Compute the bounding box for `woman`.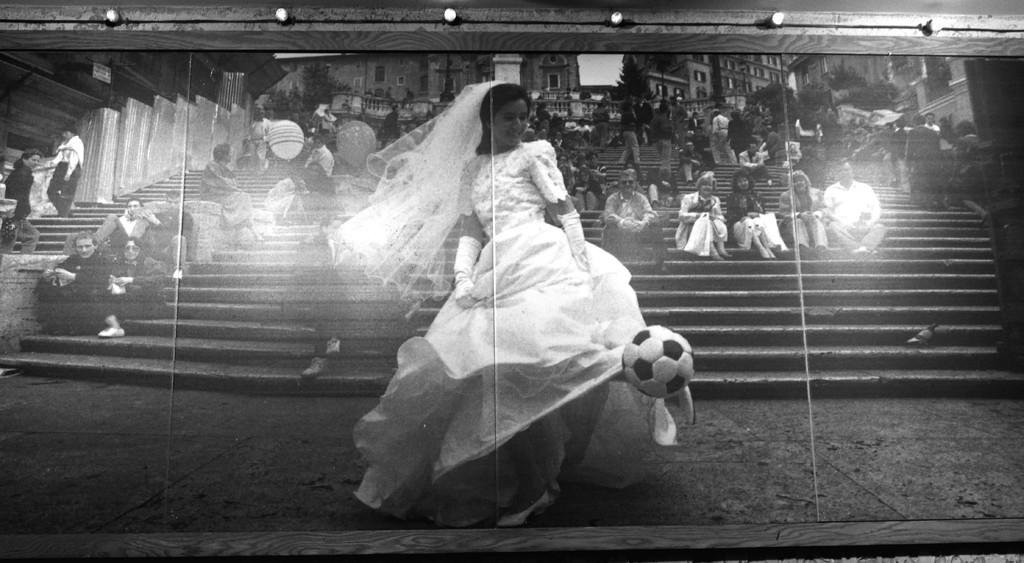
box(355, 70, 658, 526).
